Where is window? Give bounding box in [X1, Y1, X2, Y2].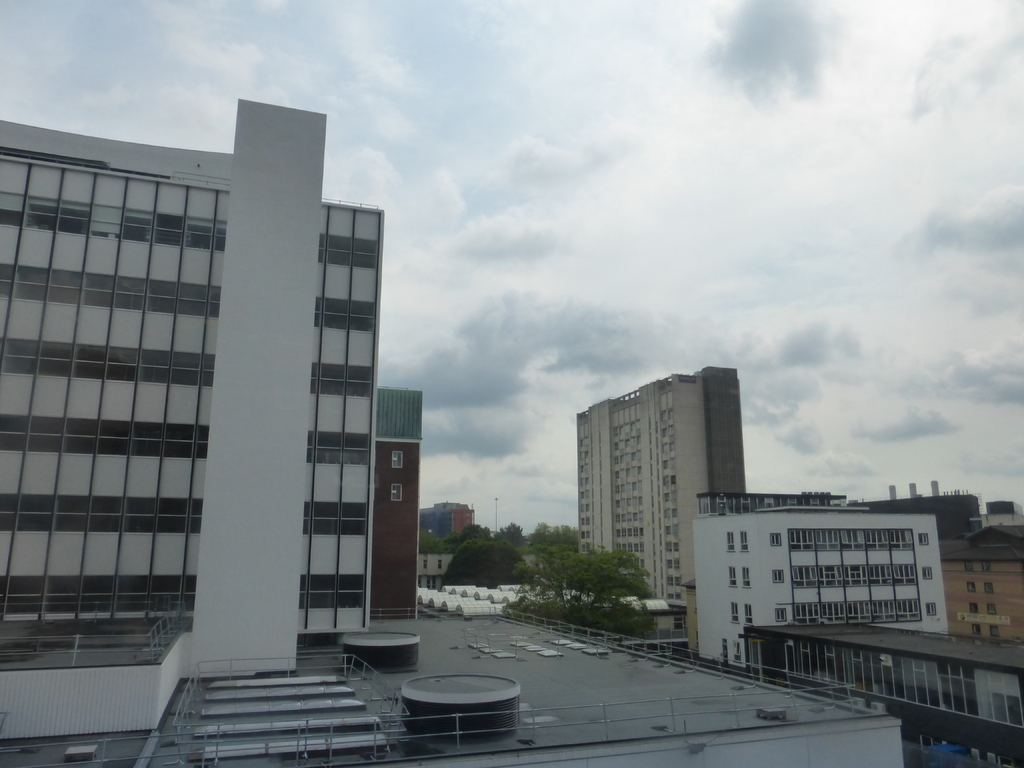
[774, 607, 785, 620].
